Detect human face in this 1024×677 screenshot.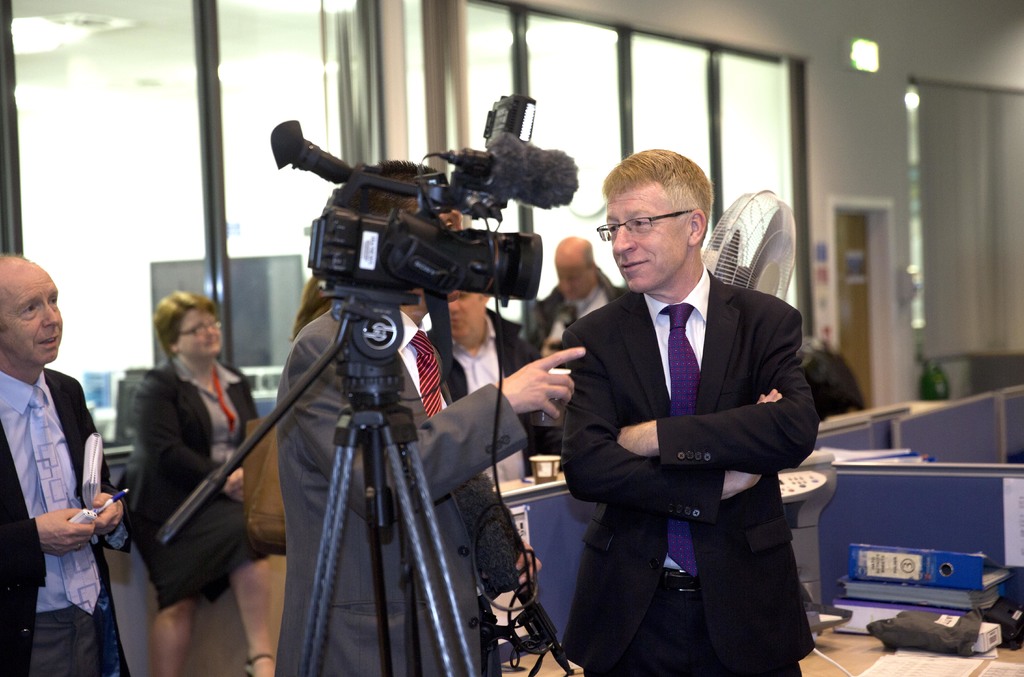
Detection: (x1=554, y1=249, x2=592, y2=304).
